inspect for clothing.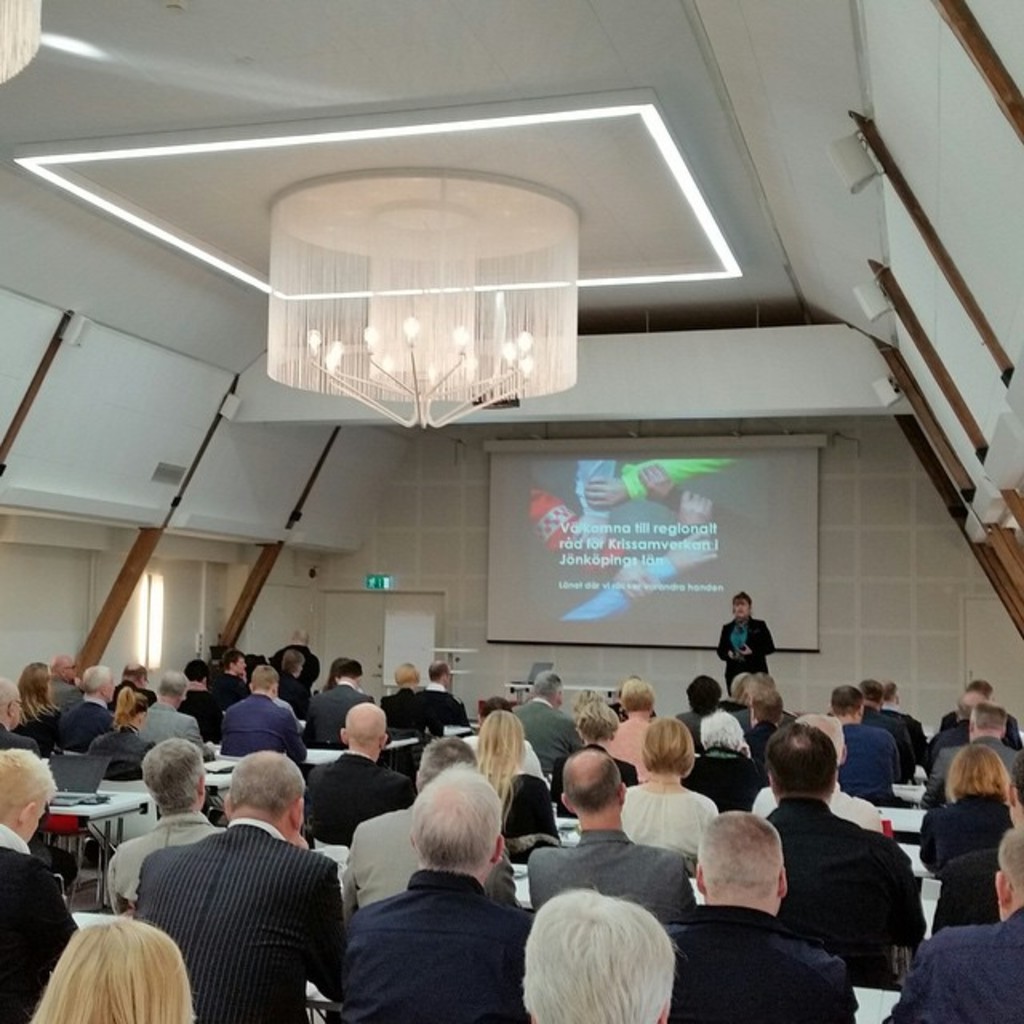
Inspection: x1=384 y1=686 x2=429 y2=744.
